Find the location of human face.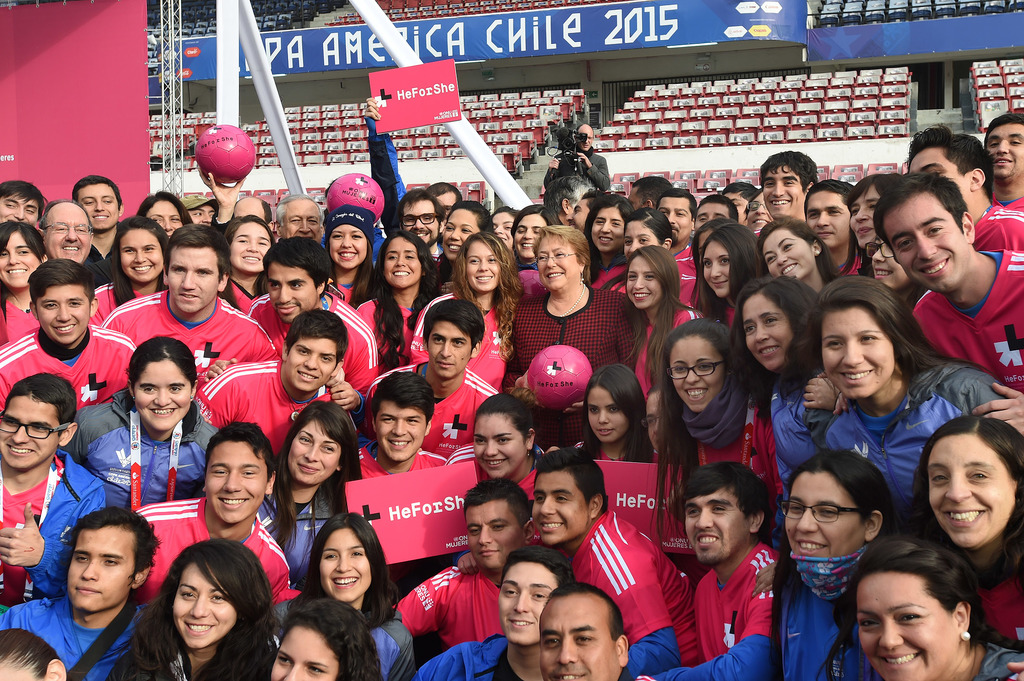
Location: (x1=762, y1=228, x2=816, y2=281).
